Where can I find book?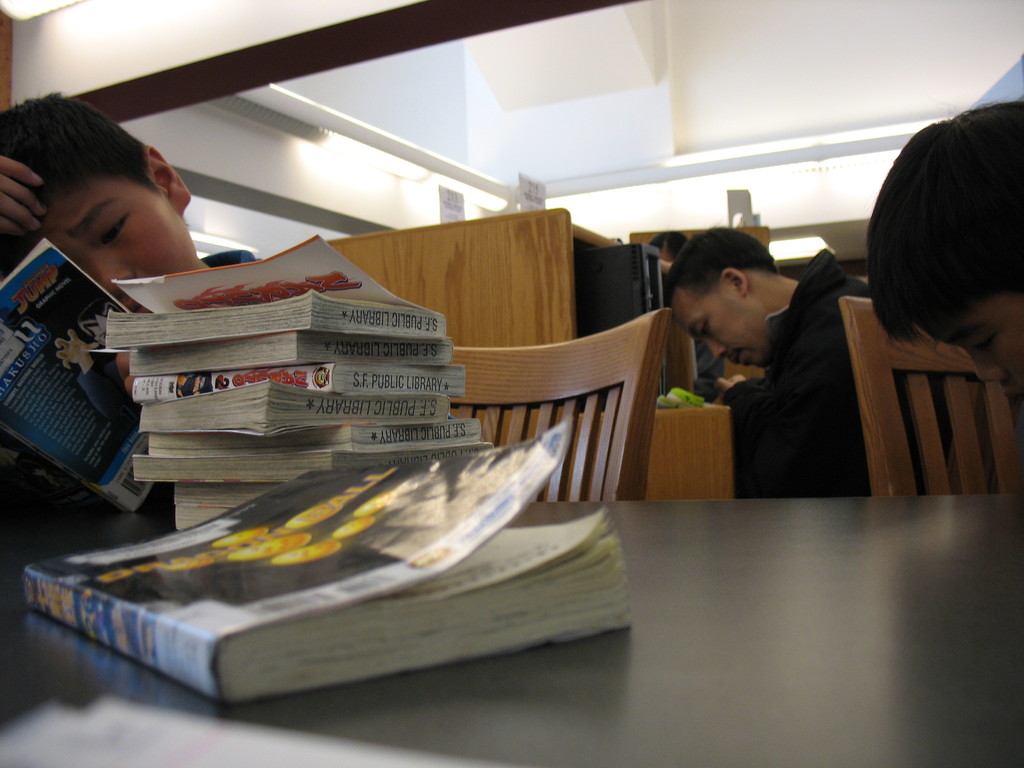
You can find it at box=[126, 333, 456, 374].
